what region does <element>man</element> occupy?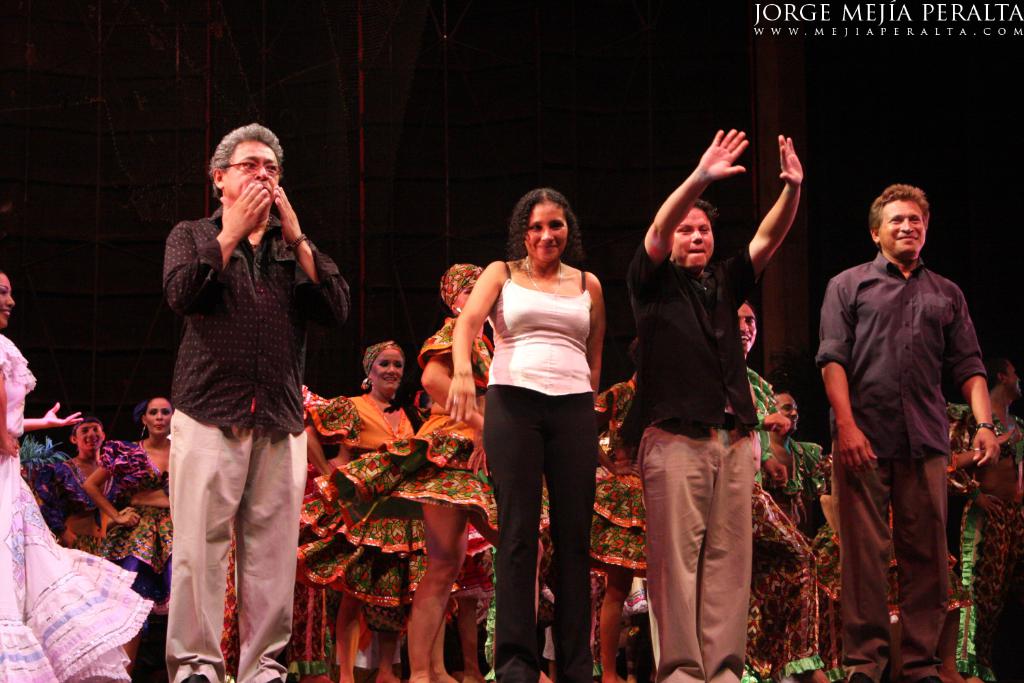
bbox=(630, 118, 812, 682).
